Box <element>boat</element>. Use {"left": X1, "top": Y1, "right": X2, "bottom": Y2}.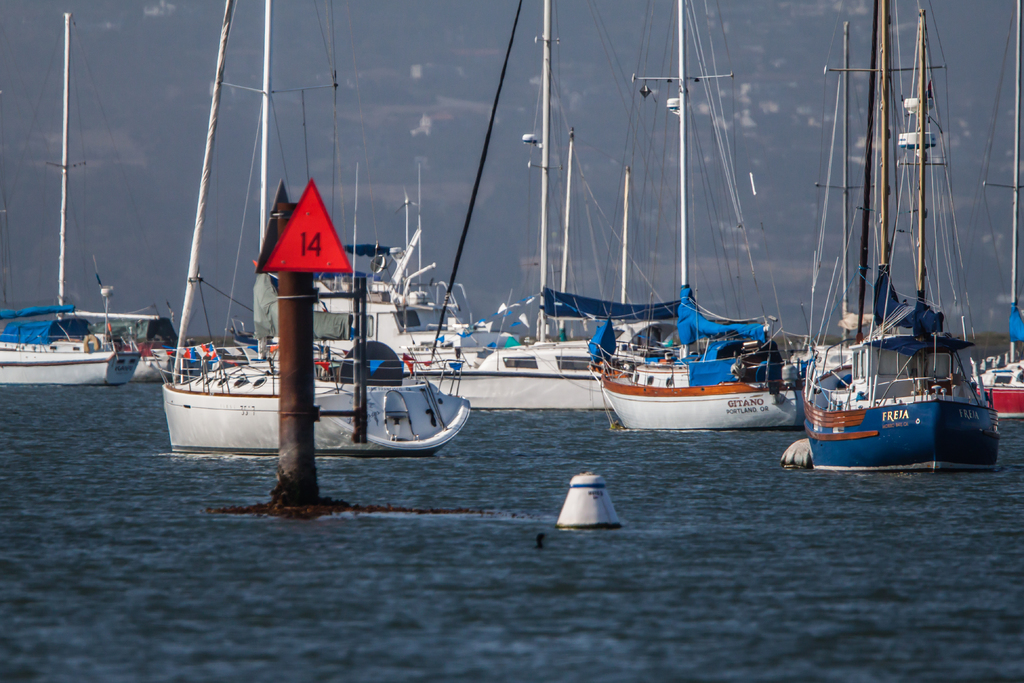
{"left": 791, "top": 0, "right": 886, "bottom": 393}.
